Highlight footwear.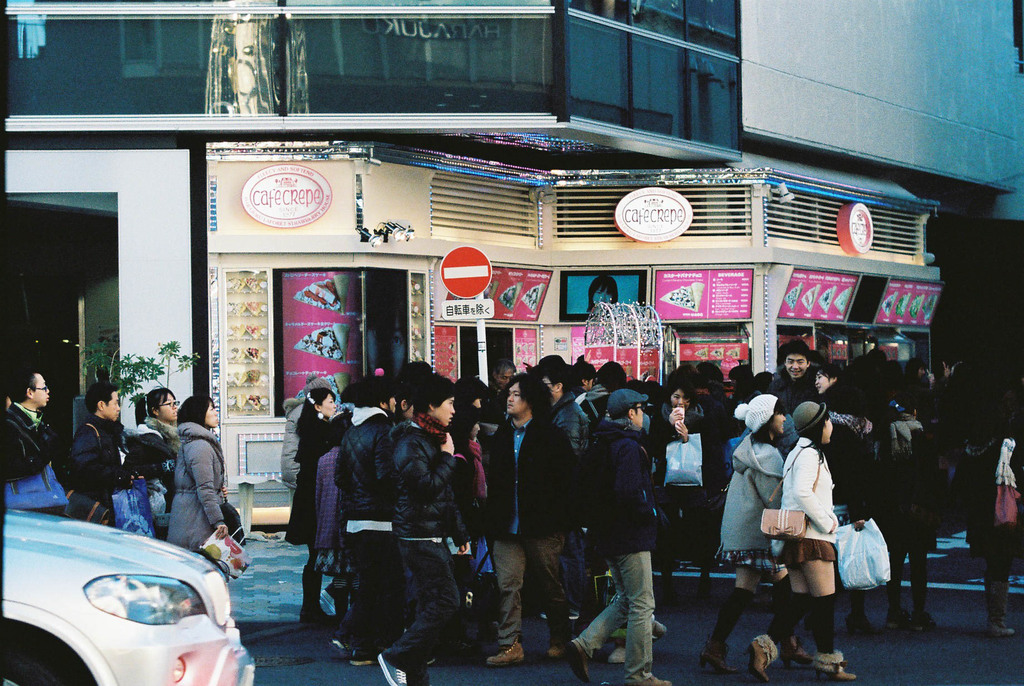
Highlighted region: detection(626, 676, 671, 685).
